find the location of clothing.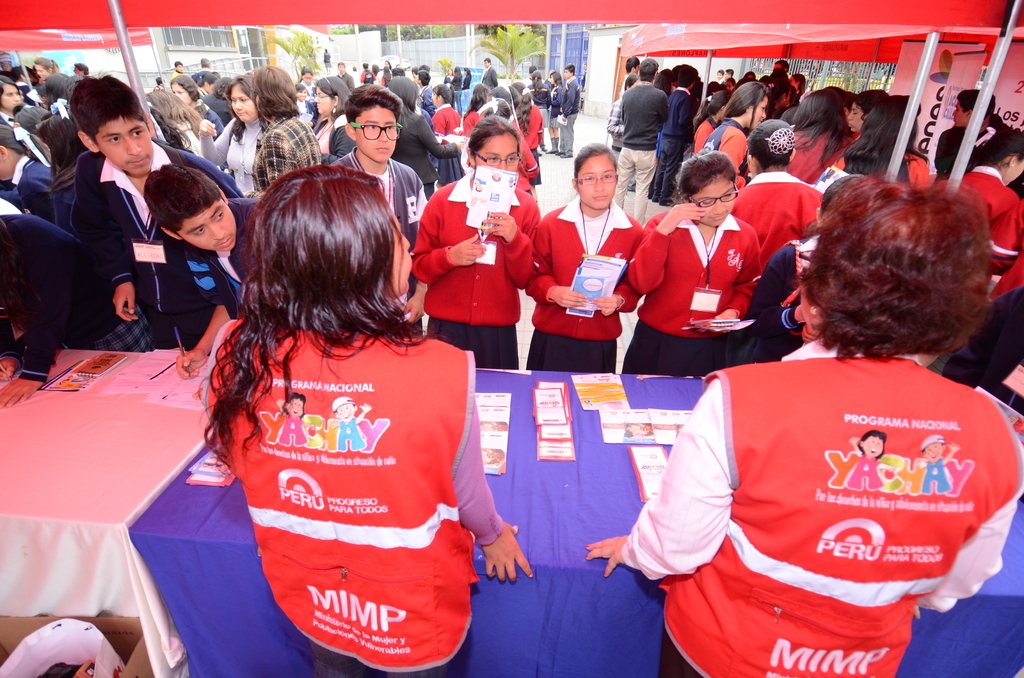
Location: region(412, 165, 545, 332).
